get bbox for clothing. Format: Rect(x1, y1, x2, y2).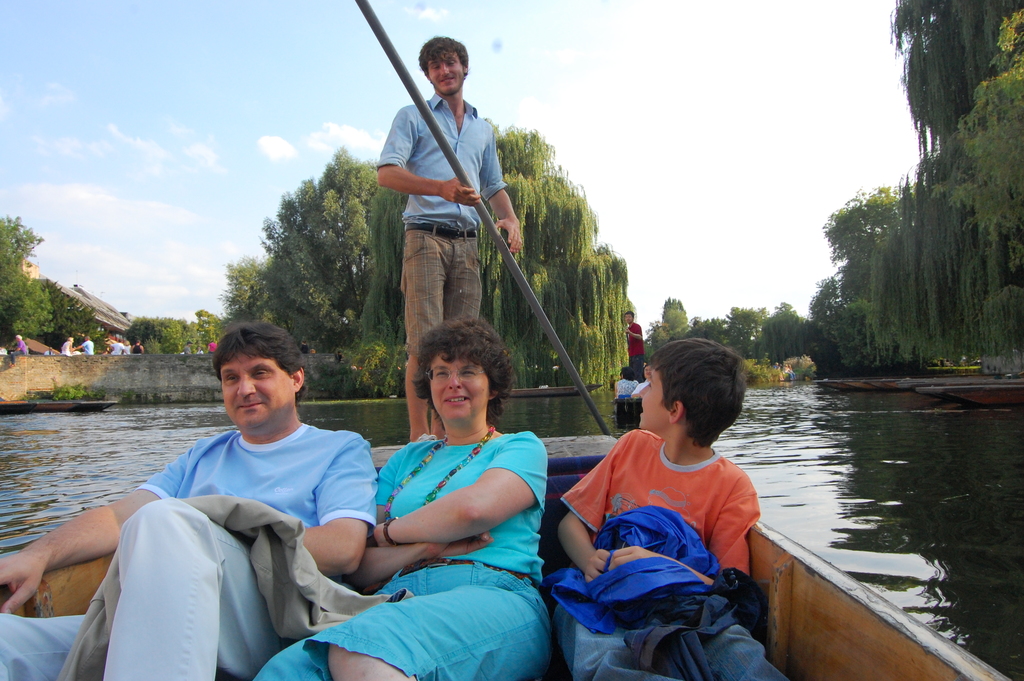
Rect(563, 425, 797, 680).
